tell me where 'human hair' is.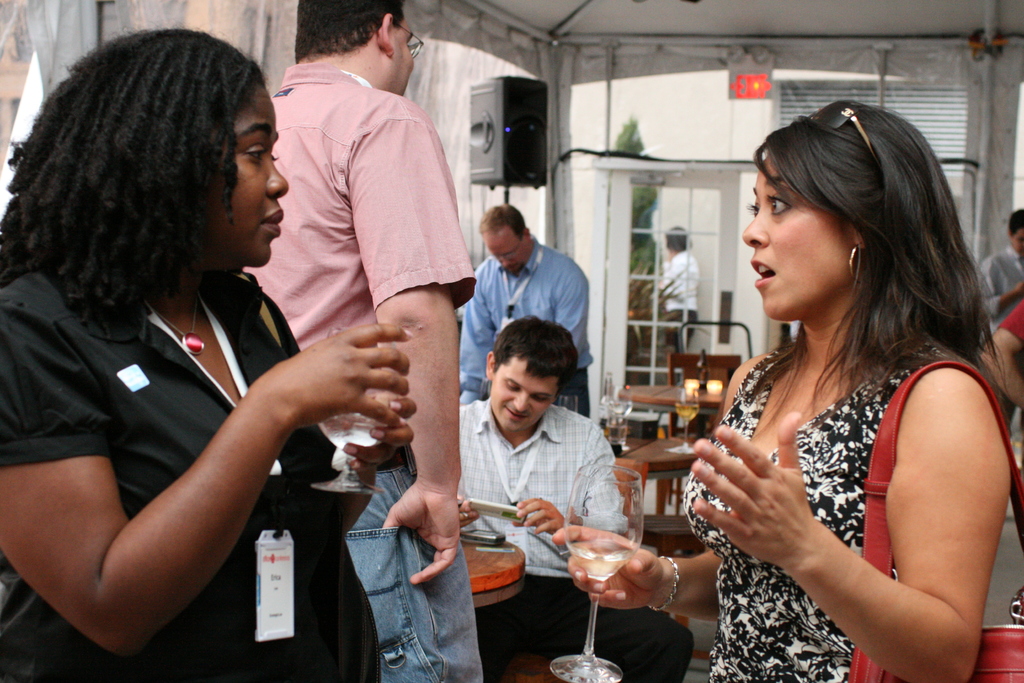
'human hair' is at left=1002, top=202, right=1023, bottom=238.
